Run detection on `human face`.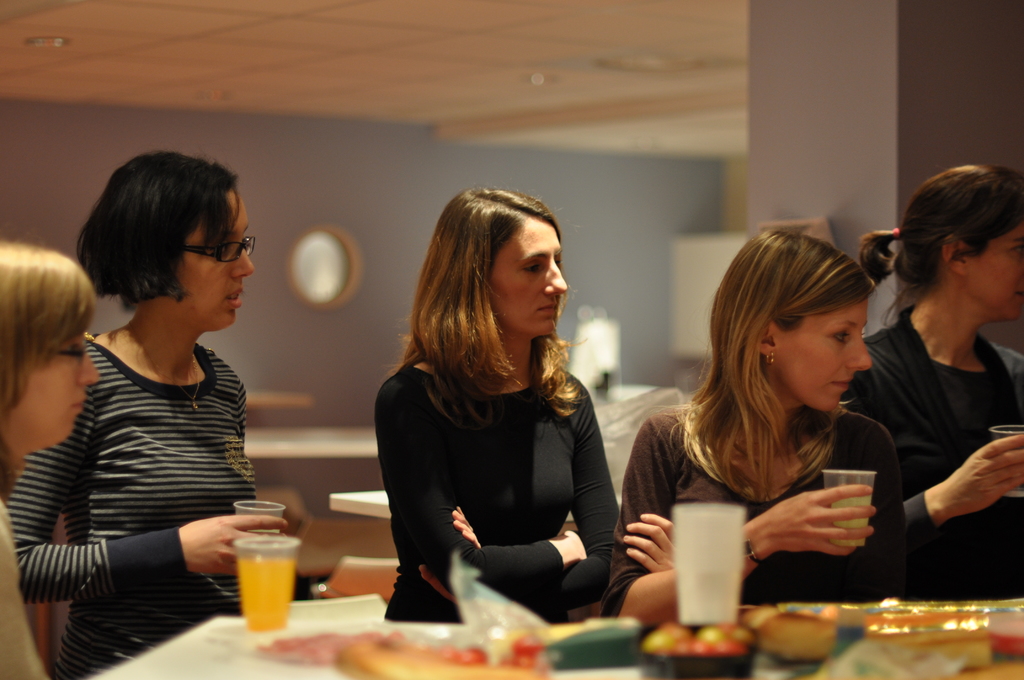
Result: select_region(485, 216, 569, 332).
